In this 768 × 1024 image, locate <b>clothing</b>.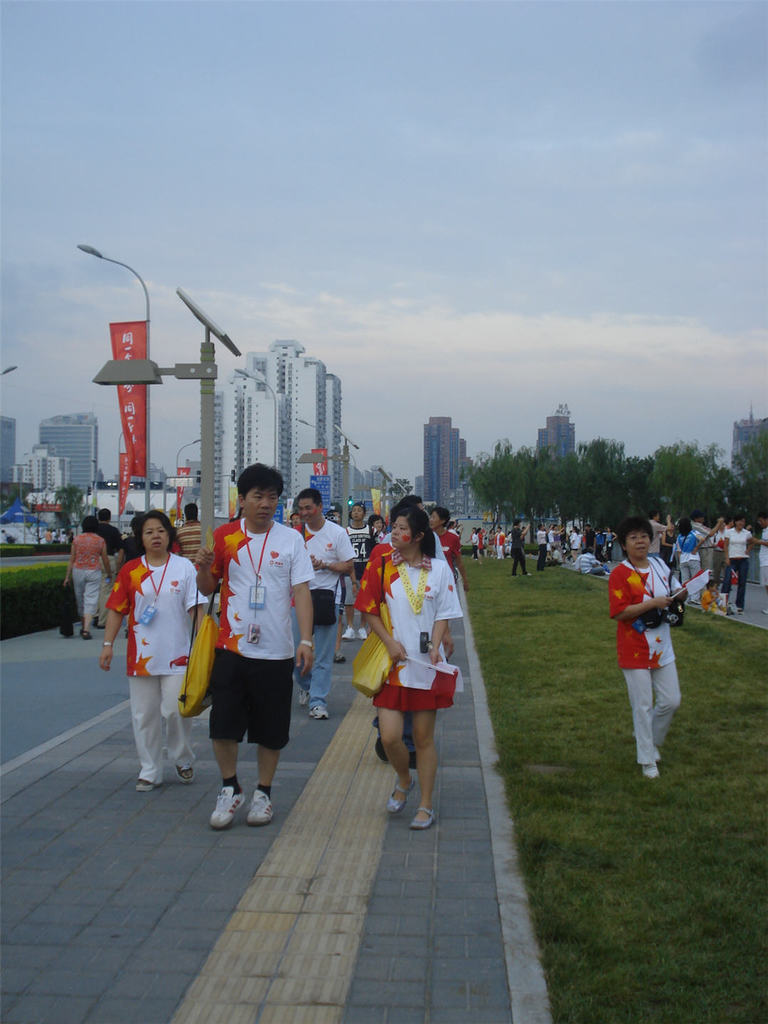
Bounding box: 677/528/702/600.
